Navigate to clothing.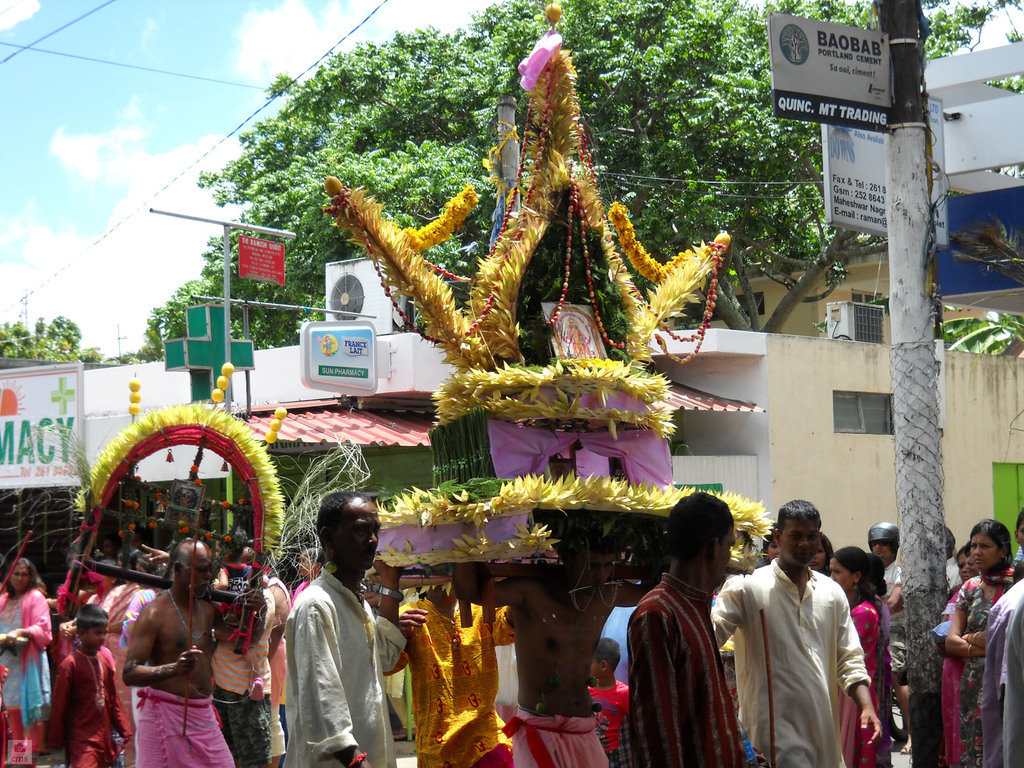
Navigation target: <box>500,715,612,767</box>.
